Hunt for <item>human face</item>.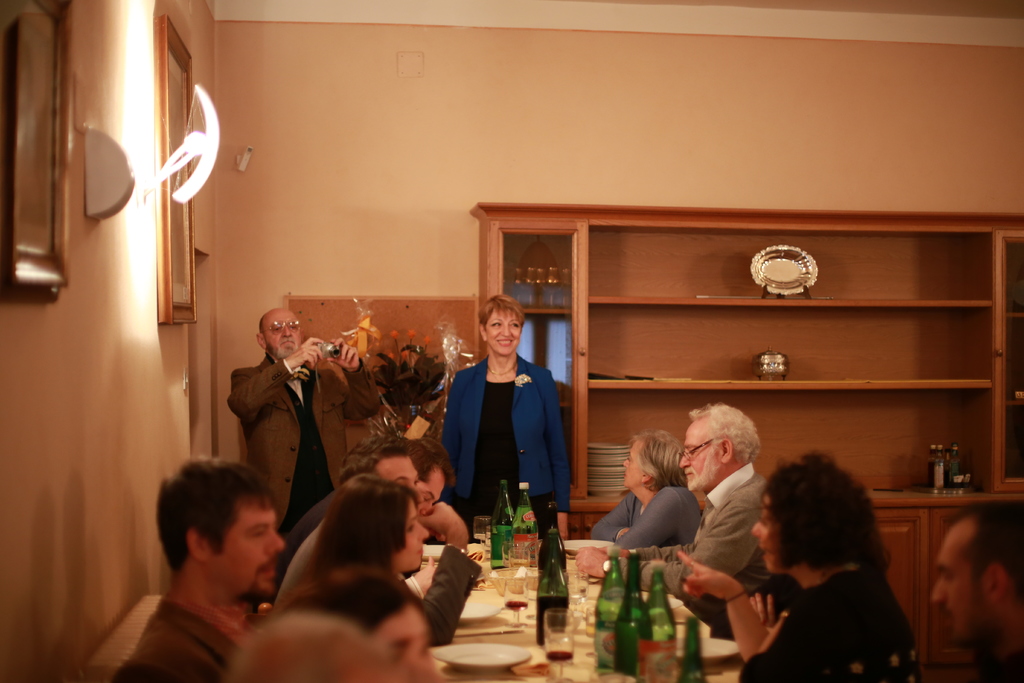
Hunted down at <box>204,509,285,593</box>.
